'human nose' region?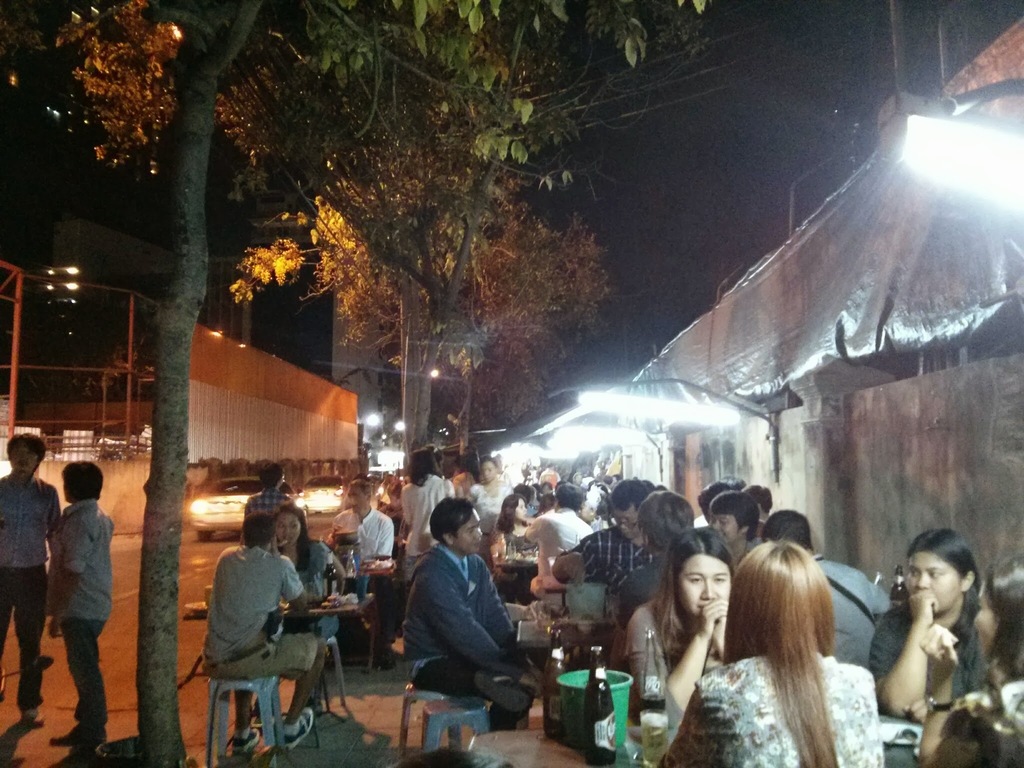
Rect(282, 524, 292, 536)
